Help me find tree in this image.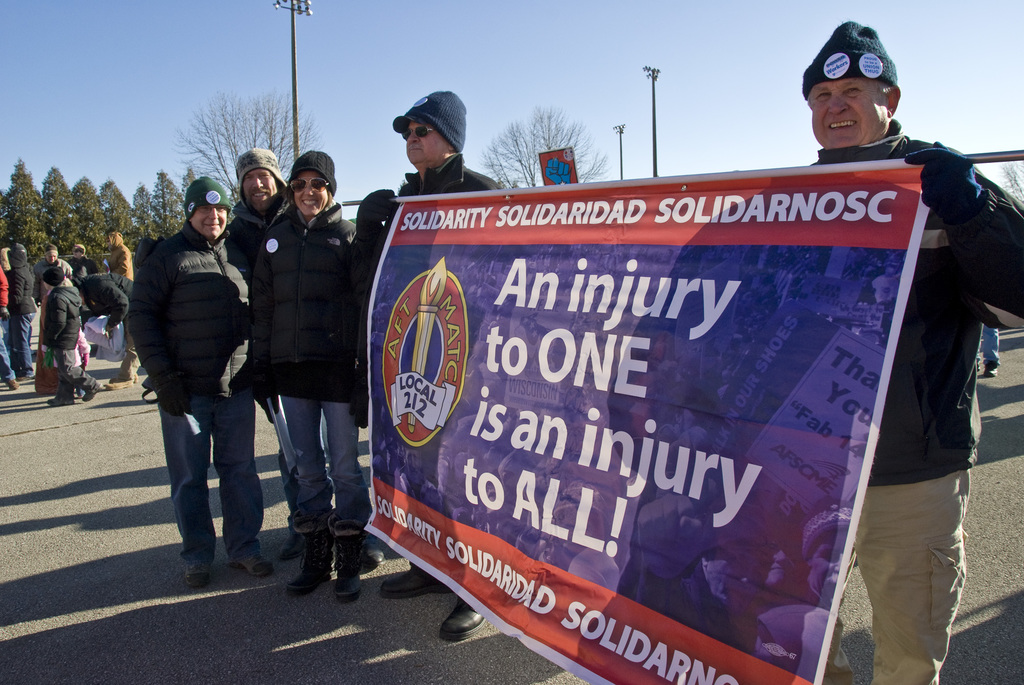
Found it: bbox=(34, 166, 92, 275).
